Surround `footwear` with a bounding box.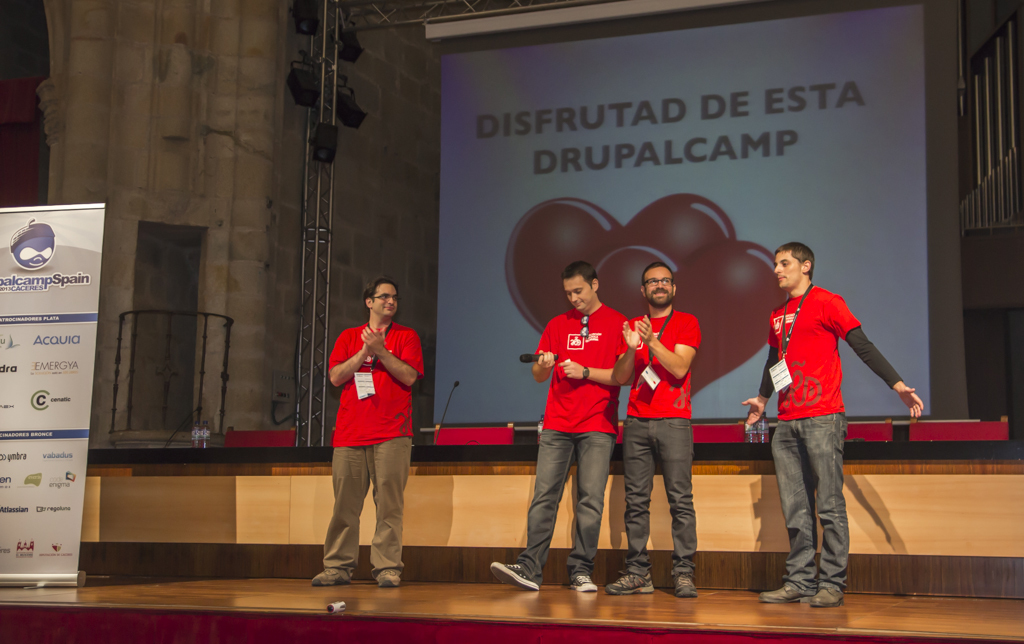
{"x1": 759, "y1": 576, "x2": 825, "y2": 603}.
